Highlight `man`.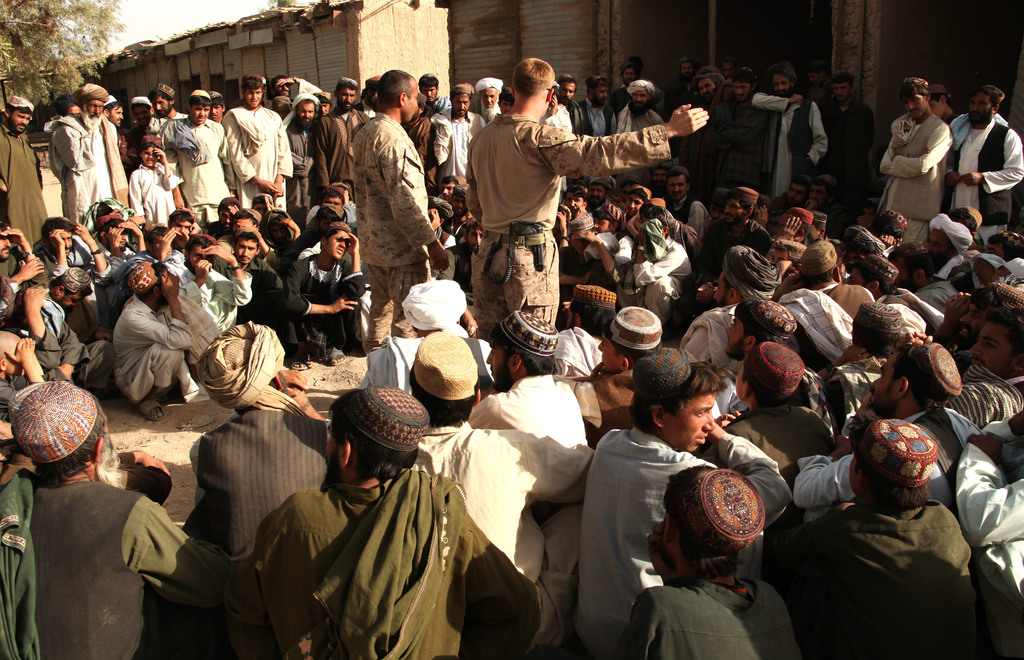
Highlighted region: {"x1": 42, "y1": 219, "x2": 120, "y2": 321}.
